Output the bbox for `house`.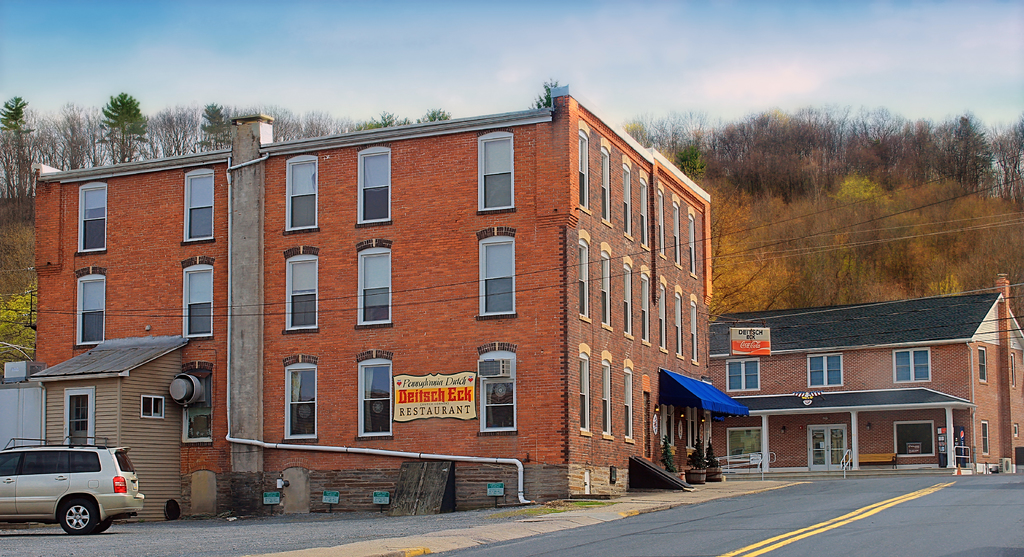
[x1=708, y1=270, x2=1023, y2=476].
